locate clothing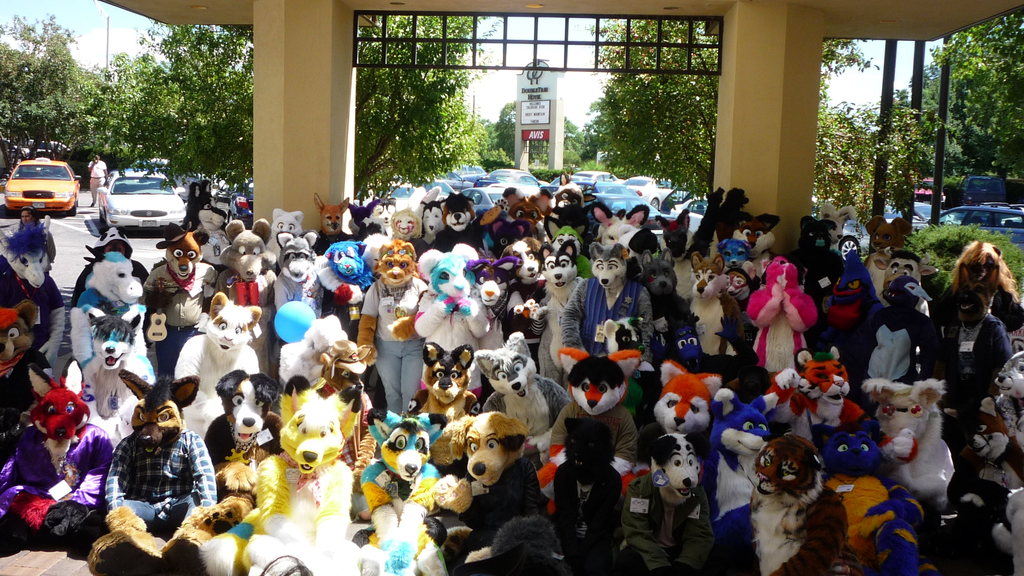
362,275,426,415
